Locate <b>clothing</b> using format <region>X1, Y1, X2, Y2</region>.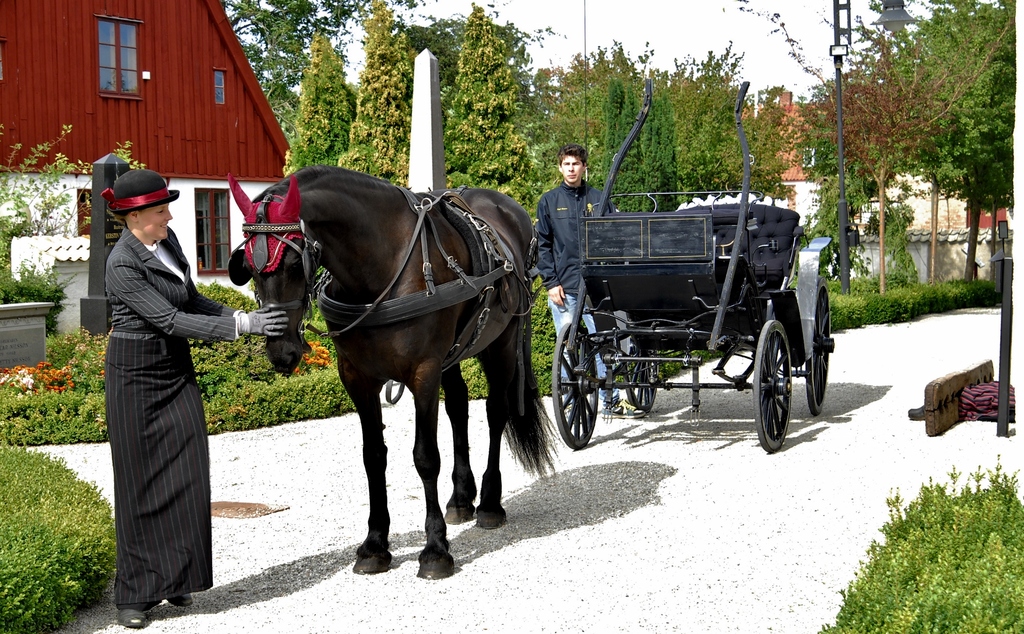
<region>539, 181, 616, 400</region>.
